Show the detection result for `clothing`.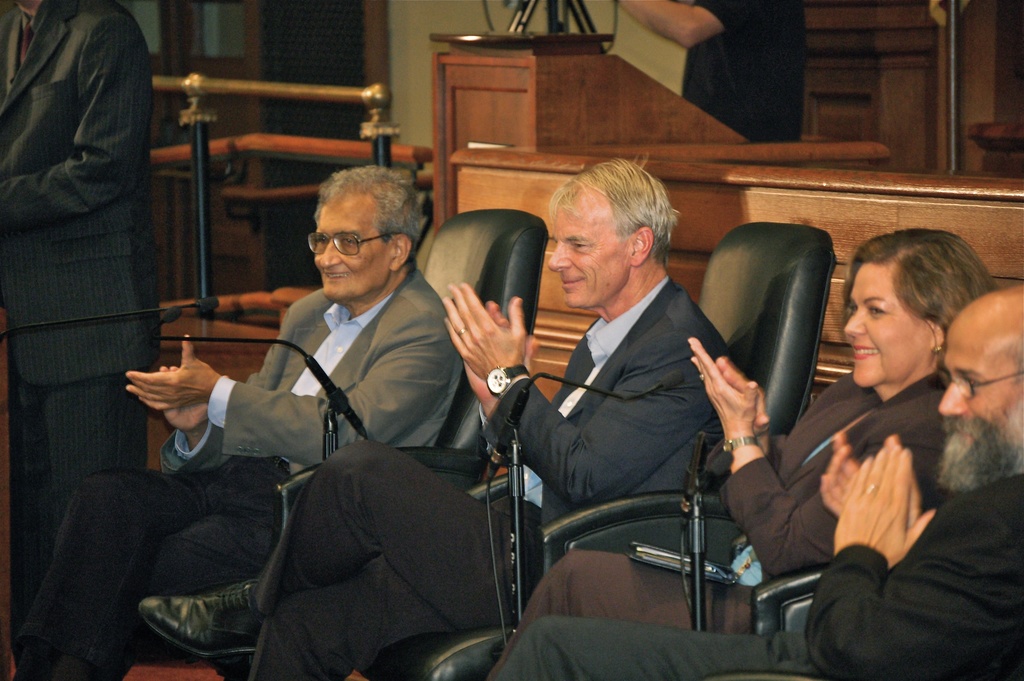
495 619 788 680.
